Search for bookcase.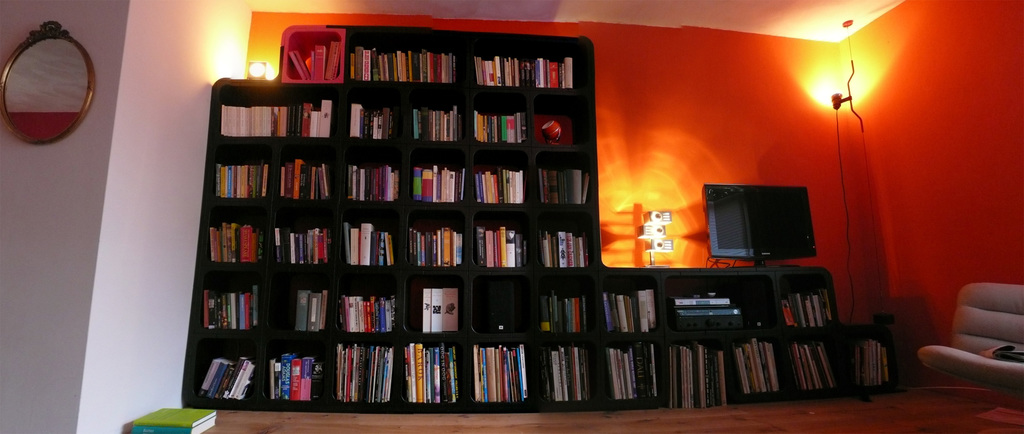
Found at rect(170, 21, 805, 433).
